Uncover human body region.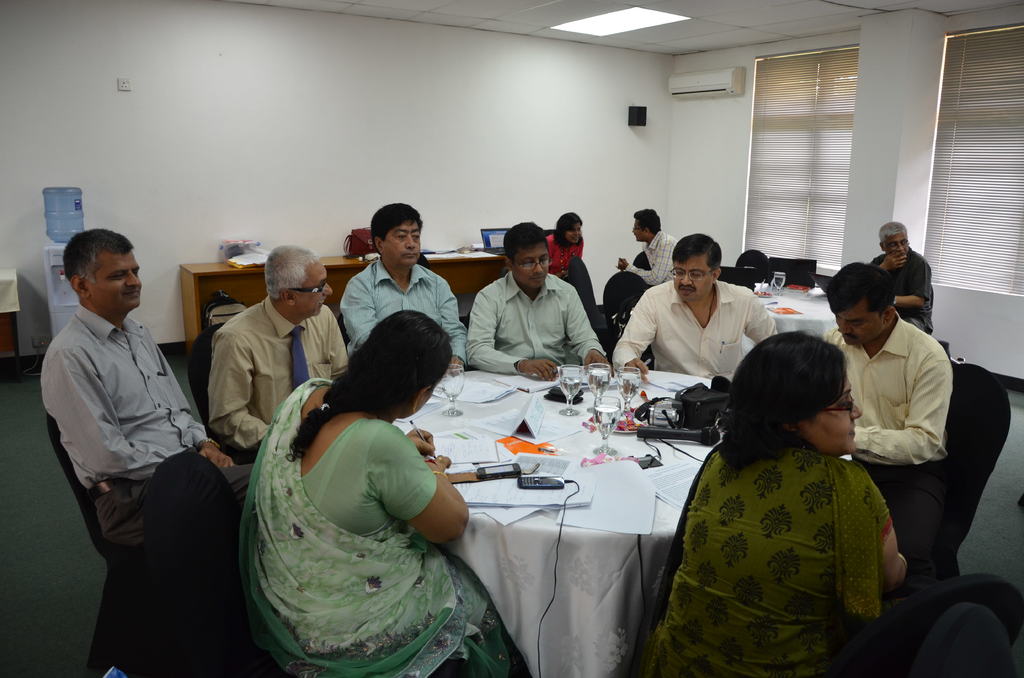
Uncovered: <region>860, 245, 942, 339</region>.
